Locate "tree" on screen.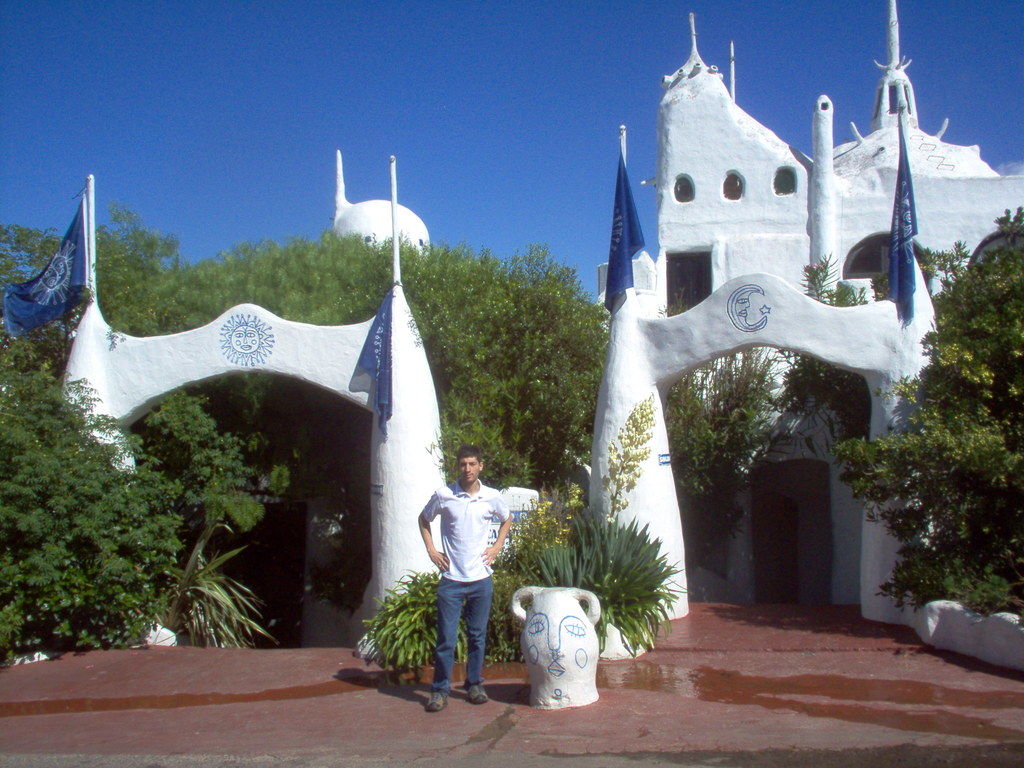
On screen at x1=91, y1=221, x2=297, y2=574.
